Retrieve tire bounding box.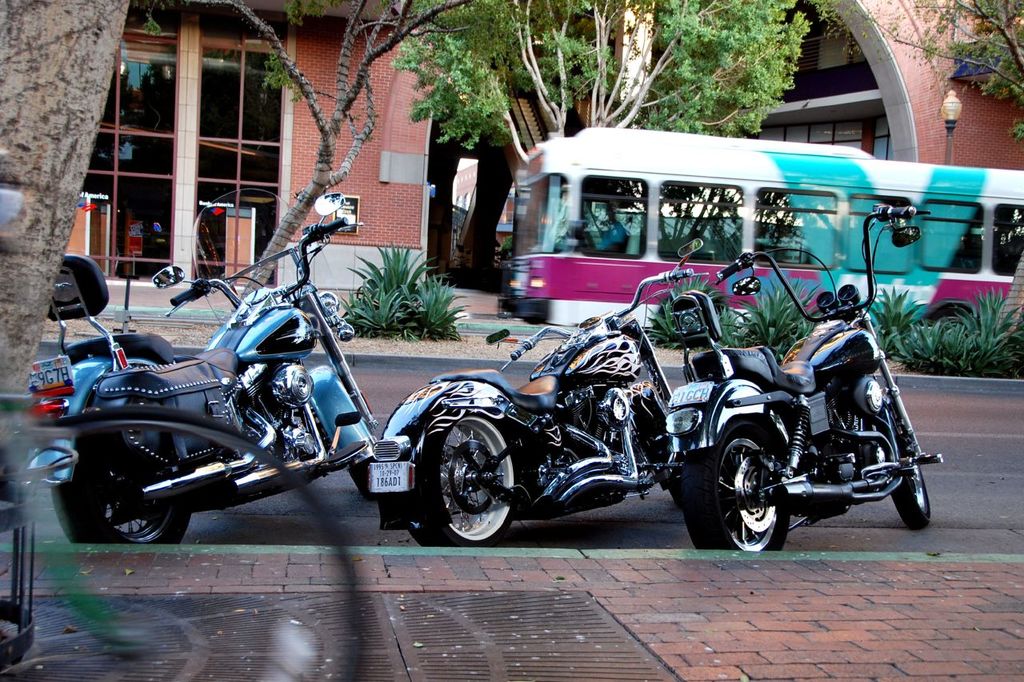
Bounding box: (54,404,197,544).
